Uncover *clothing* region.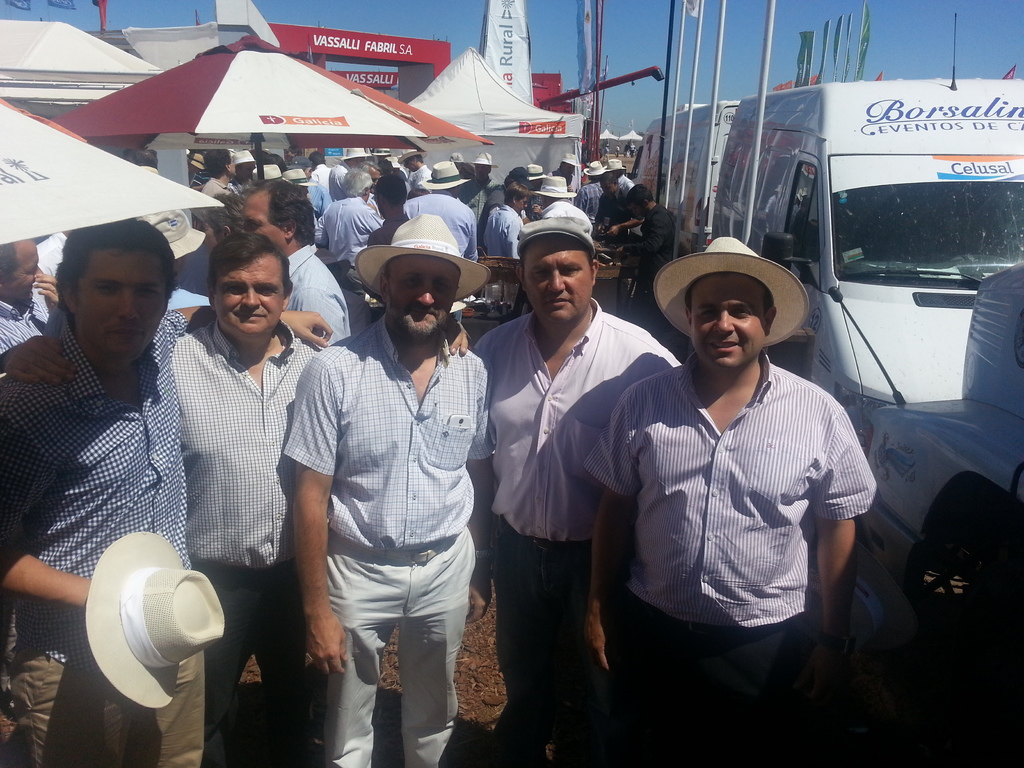
Uncovered: x1=282, y1=313, x2=499, y2=767.
